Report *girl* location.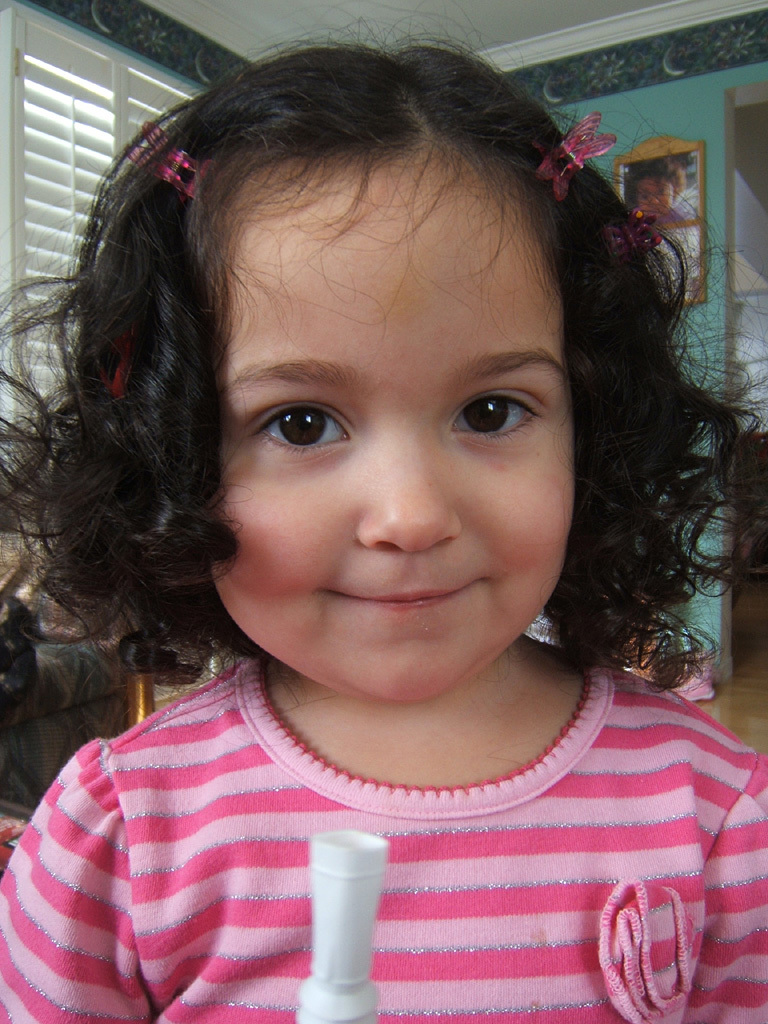
Report: rect(0, 0, 767, 1023).
